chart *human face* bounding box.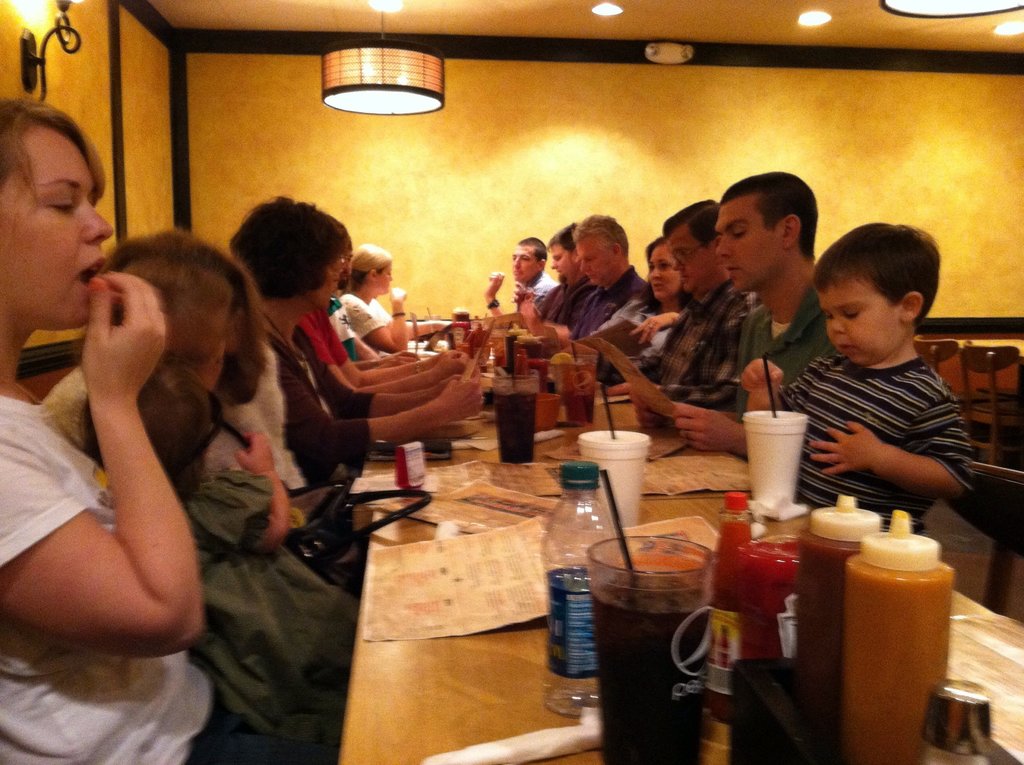
Charted: {"left": 342, "top": 250, "right": 352, "bottom": 282}.
